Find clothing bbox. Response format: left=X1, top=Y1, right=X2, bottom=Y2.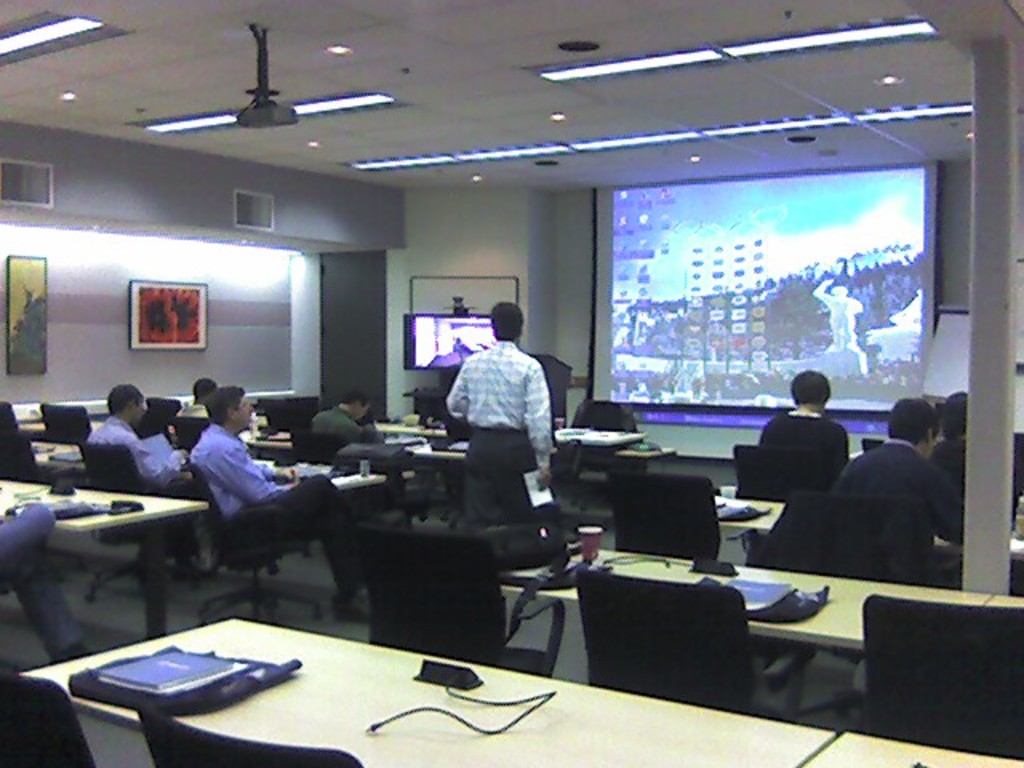
left=443, top=338, right=554, bottom=472.
